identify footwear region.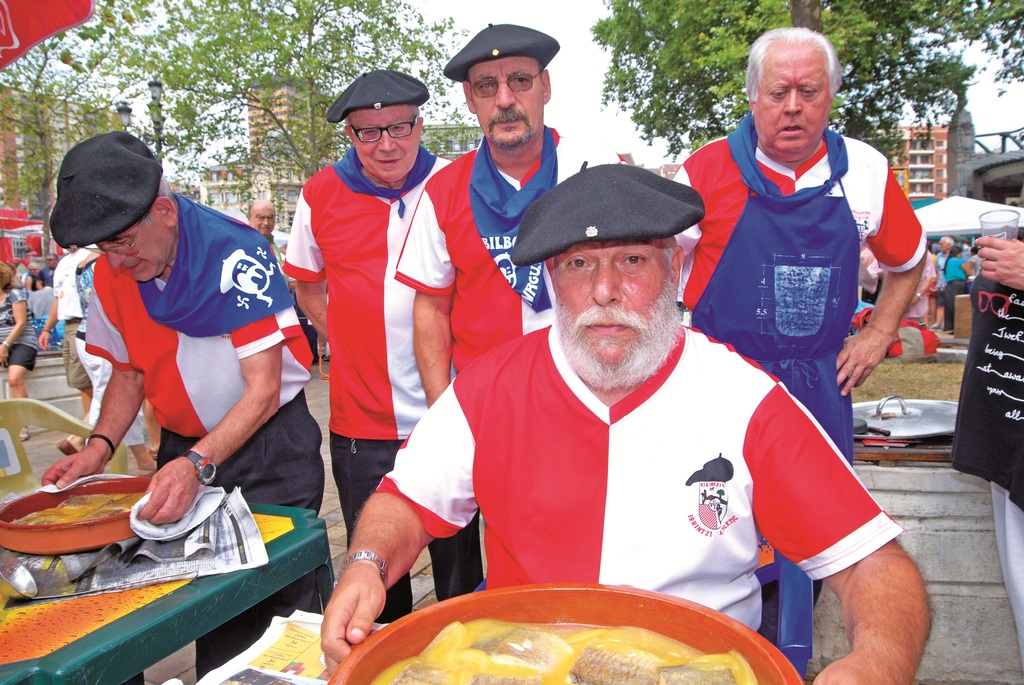
Region: 58 441 79 457.
